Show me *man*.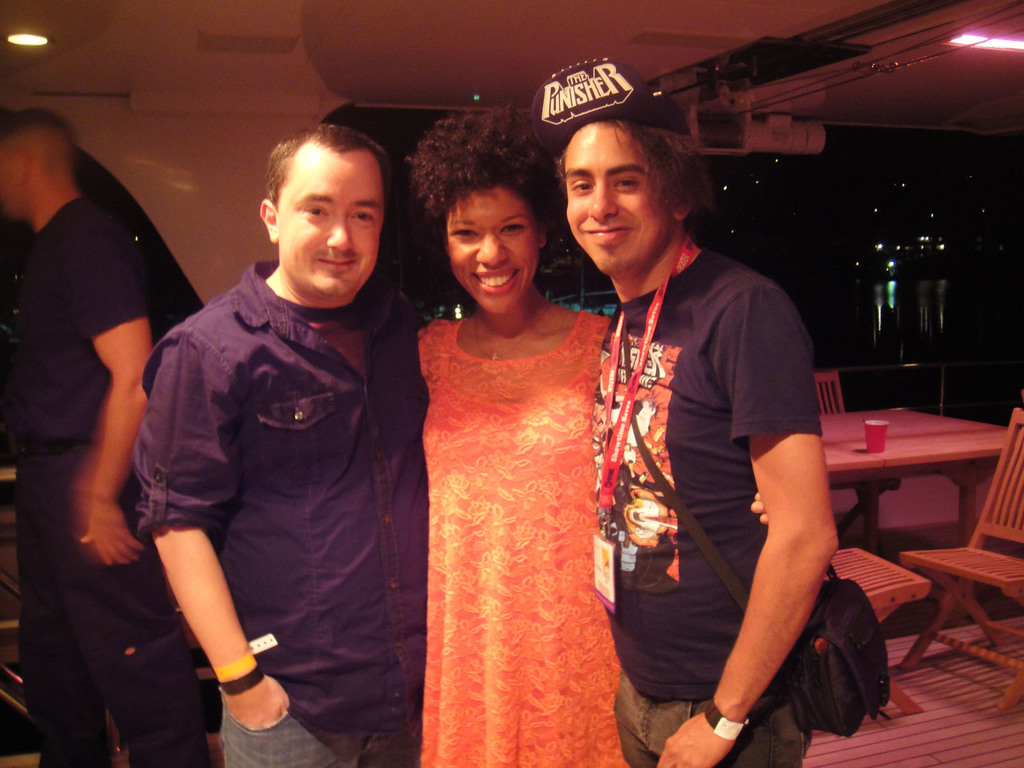
*man* is here: x1=554 y1=58 x2=824 y2=767.
